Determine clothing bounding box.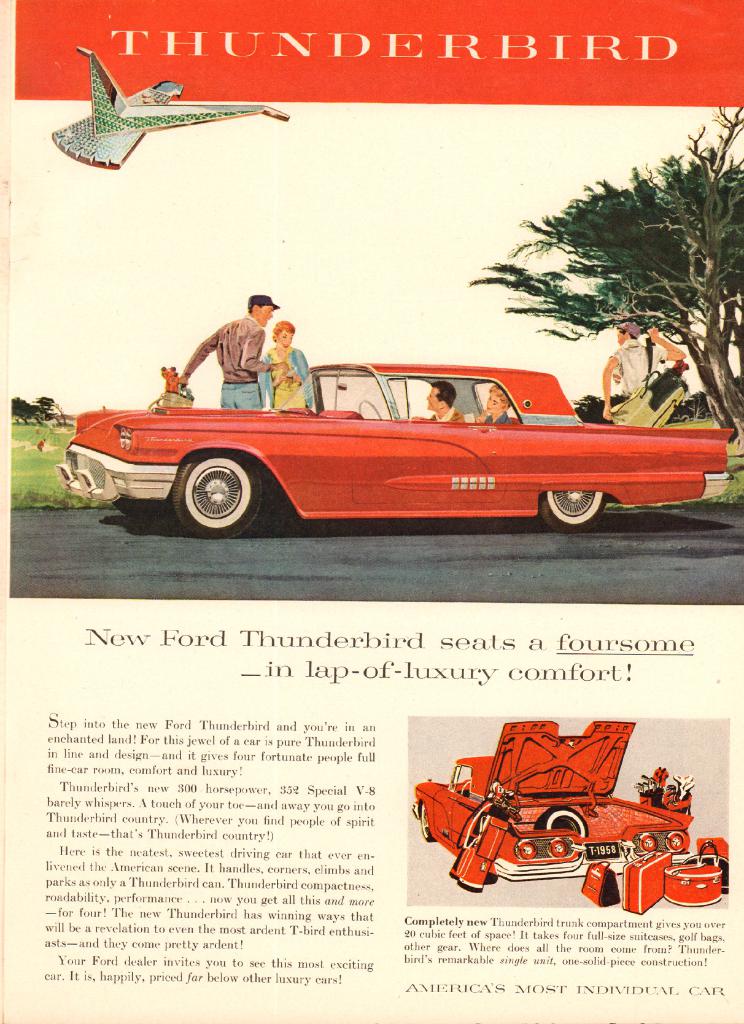
Determined: x1=465, y1=409, x2=512, y2=430.
